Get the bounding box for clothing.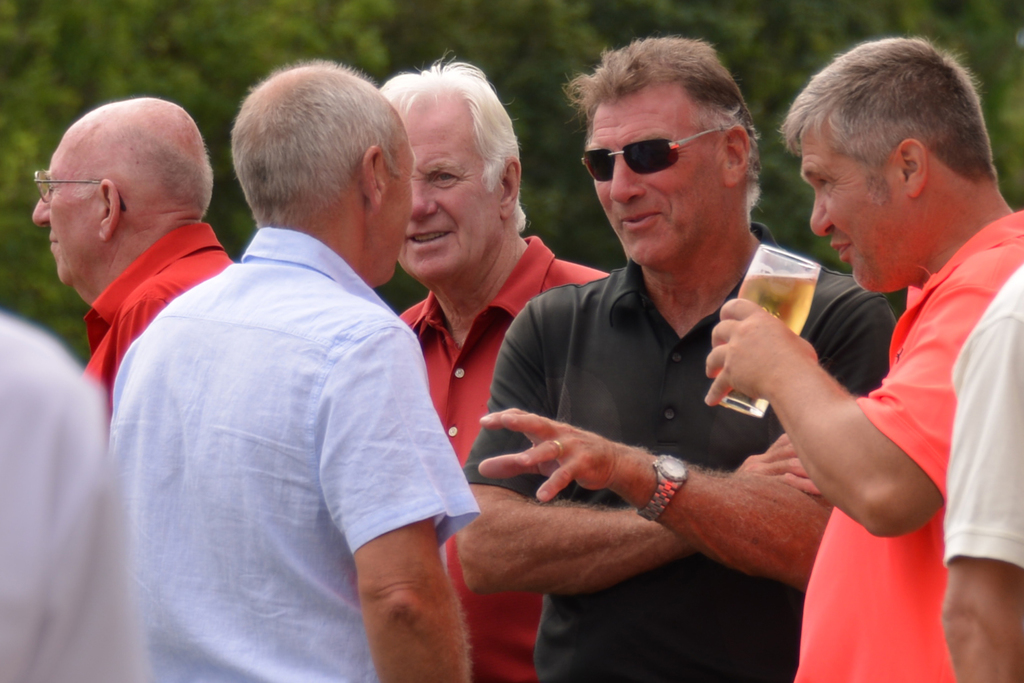
l=103, t=220, r=489, b=682.
